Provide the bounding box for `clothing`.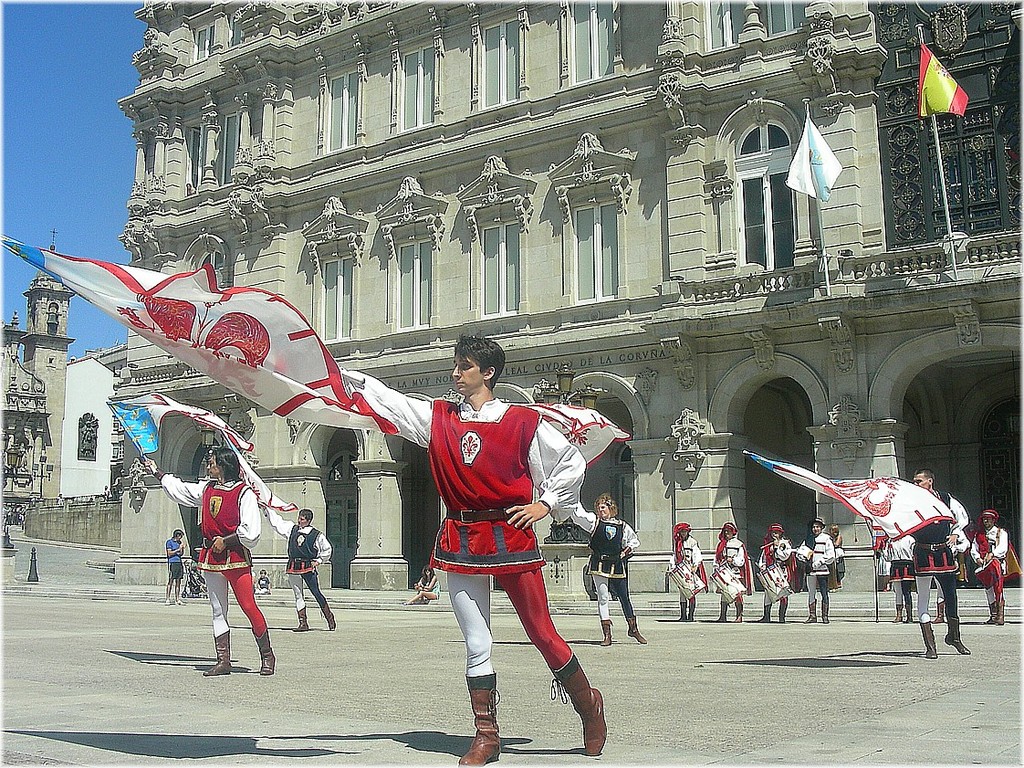
BBox(810, 531, 833, 614).
